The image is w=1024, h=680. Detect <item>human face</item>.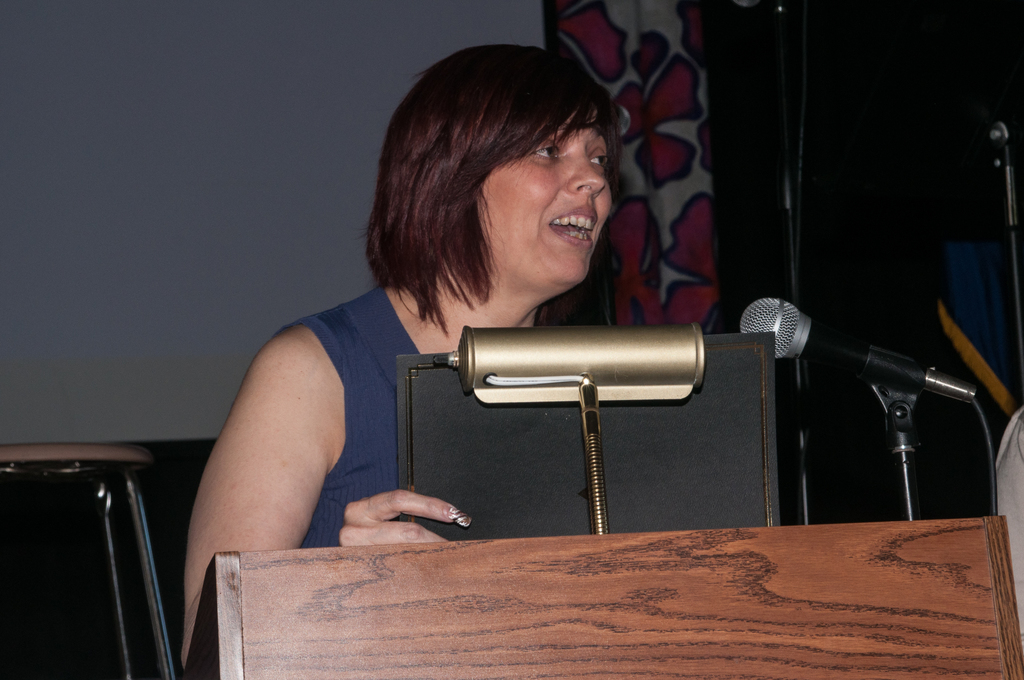
Detection: [488,114,603,282].
